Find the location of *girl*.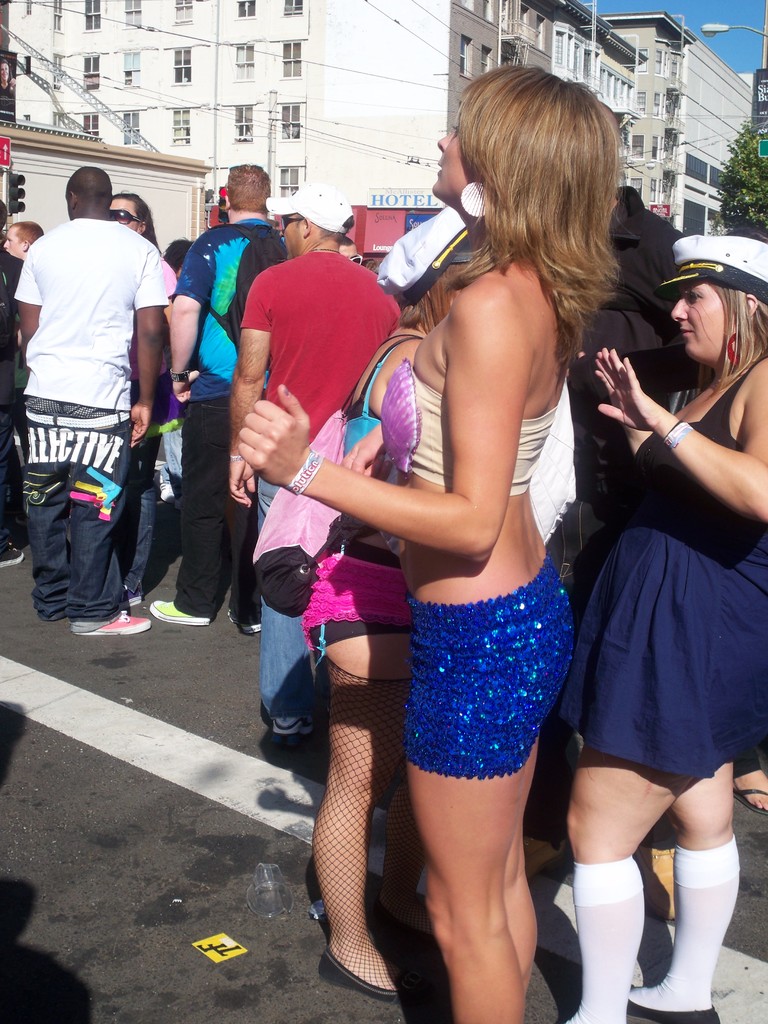
Location: BBox(228, 65, 616, 1023).
